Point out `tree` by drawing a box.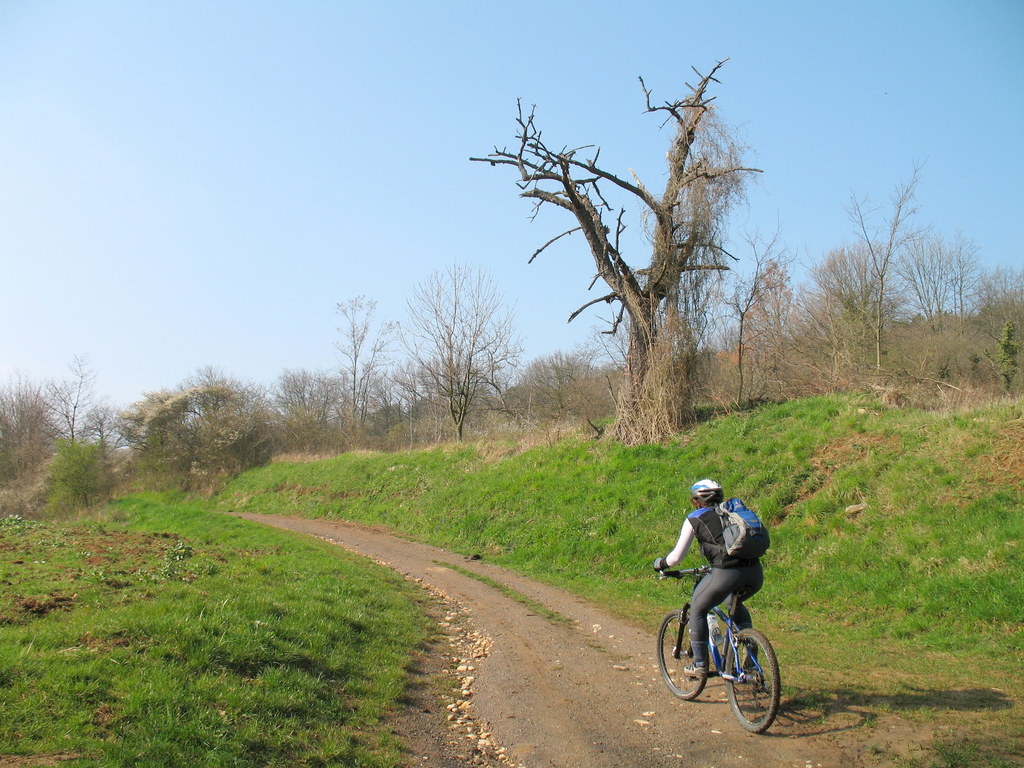
box(968, 253, 1023, 388).
